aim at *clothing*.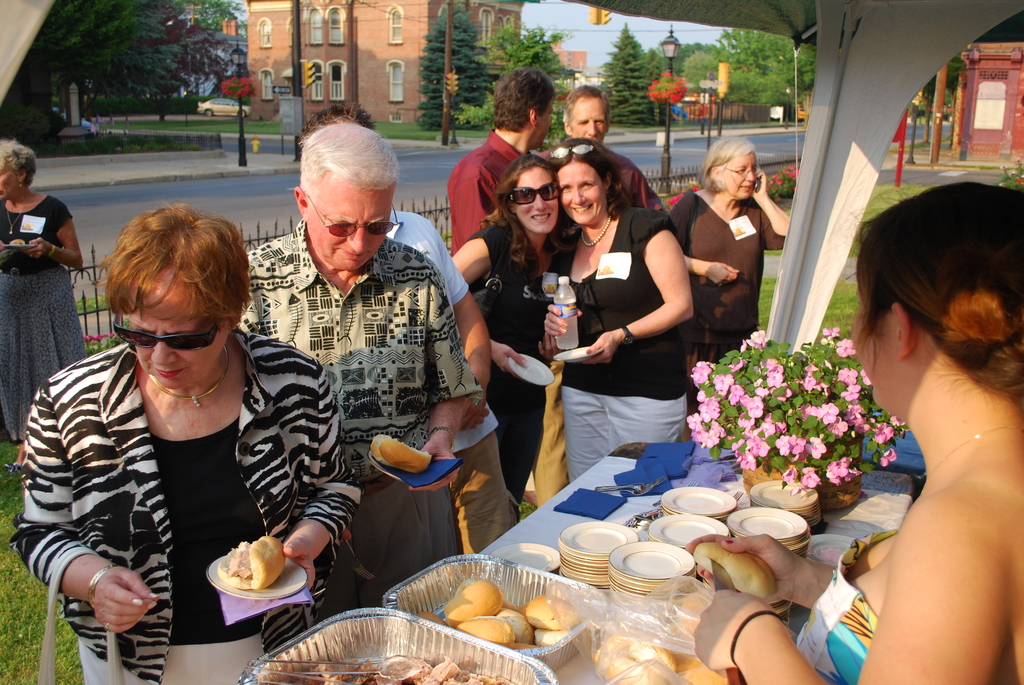
Aimed at (797,526,900,684).
